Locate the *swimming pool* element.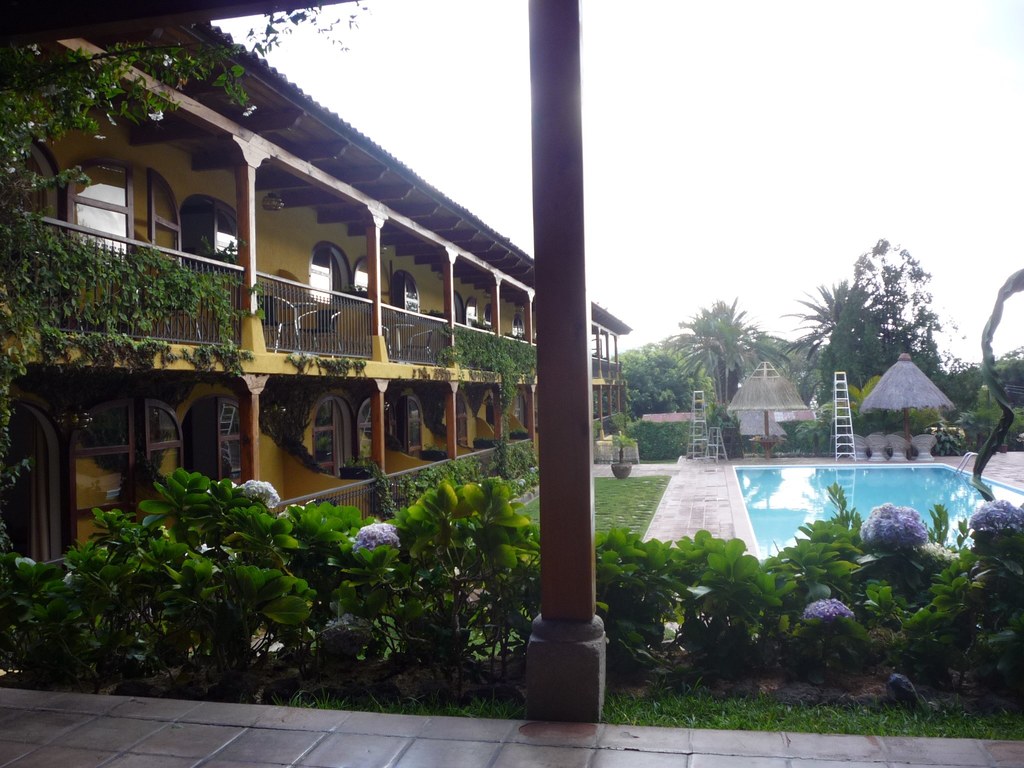
Element bbox: region(736, 458, 1014, 598).
